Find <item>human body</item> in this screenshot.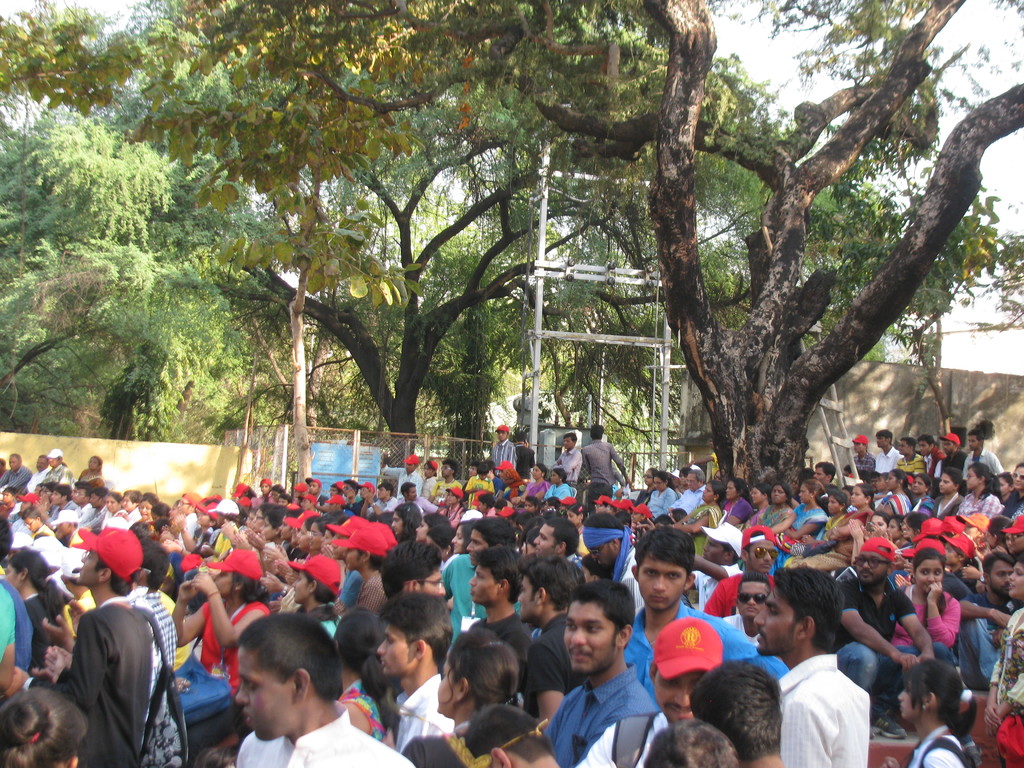
The bounding box for <item>human body</item> is {"x1": 758, "y1": 604, "x2": 883, "y2": 767}.
